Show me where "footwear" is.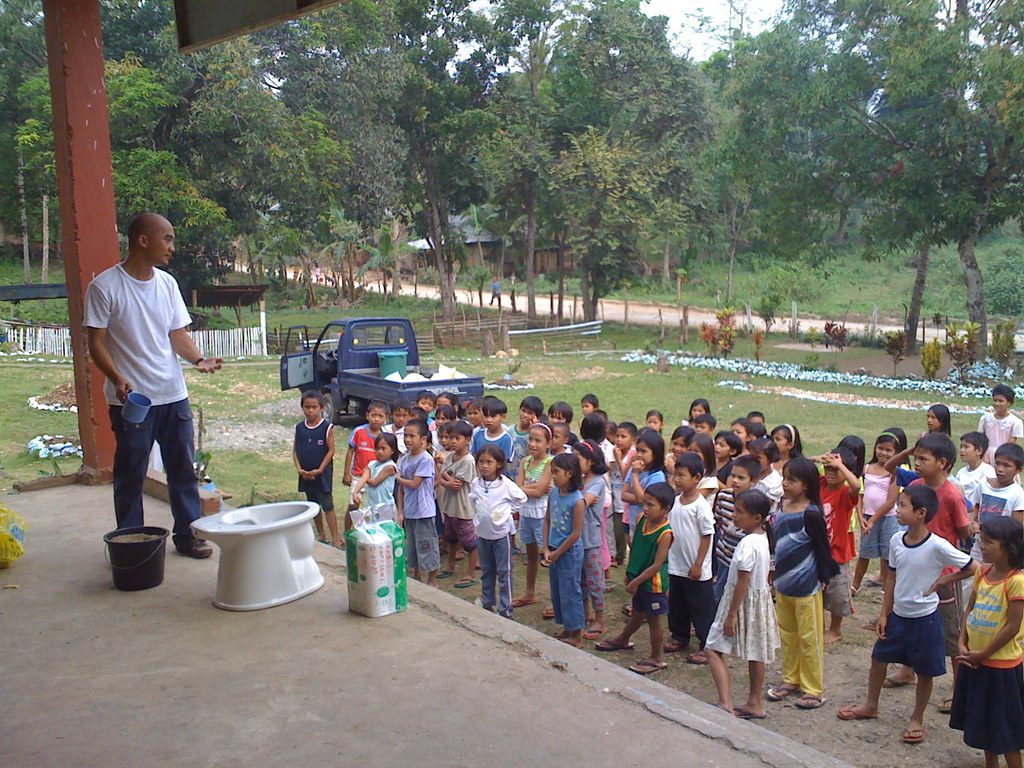
"footwear" is at box=[862, 618, 876, 631].
